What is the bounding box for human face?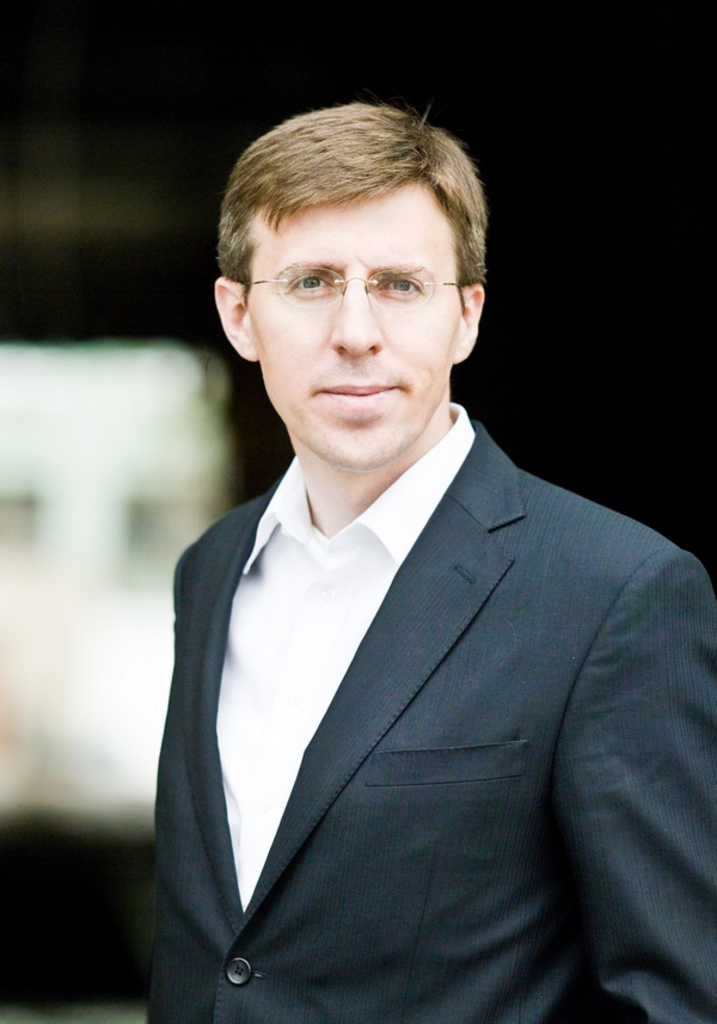
252,182,452,479.
